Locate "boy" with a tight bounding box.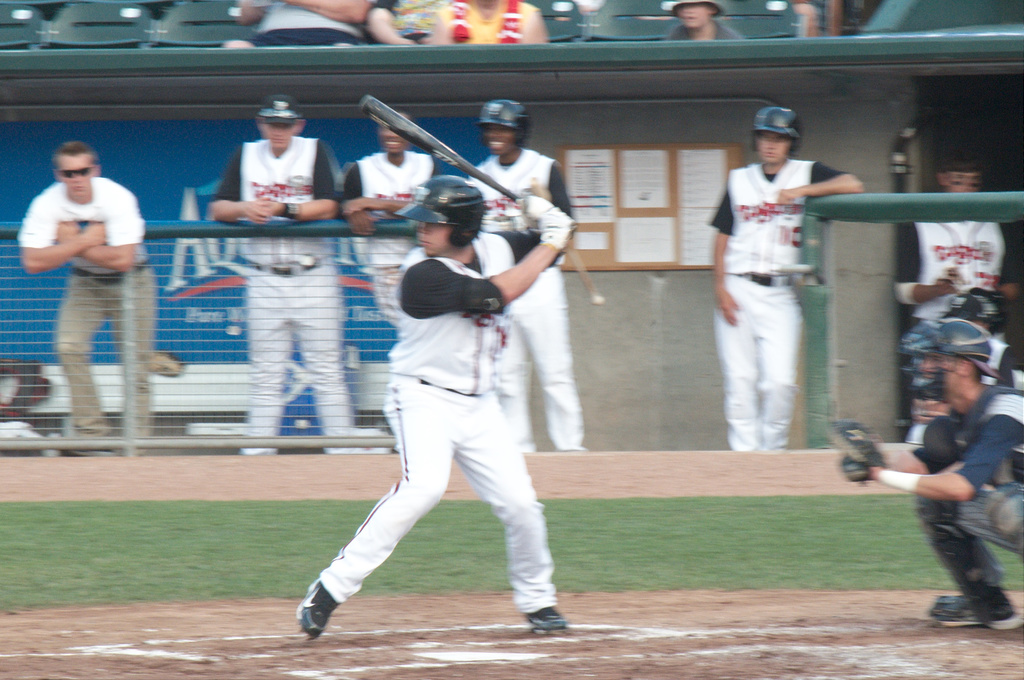
left=712, top=104, right=868, bottom=451.
